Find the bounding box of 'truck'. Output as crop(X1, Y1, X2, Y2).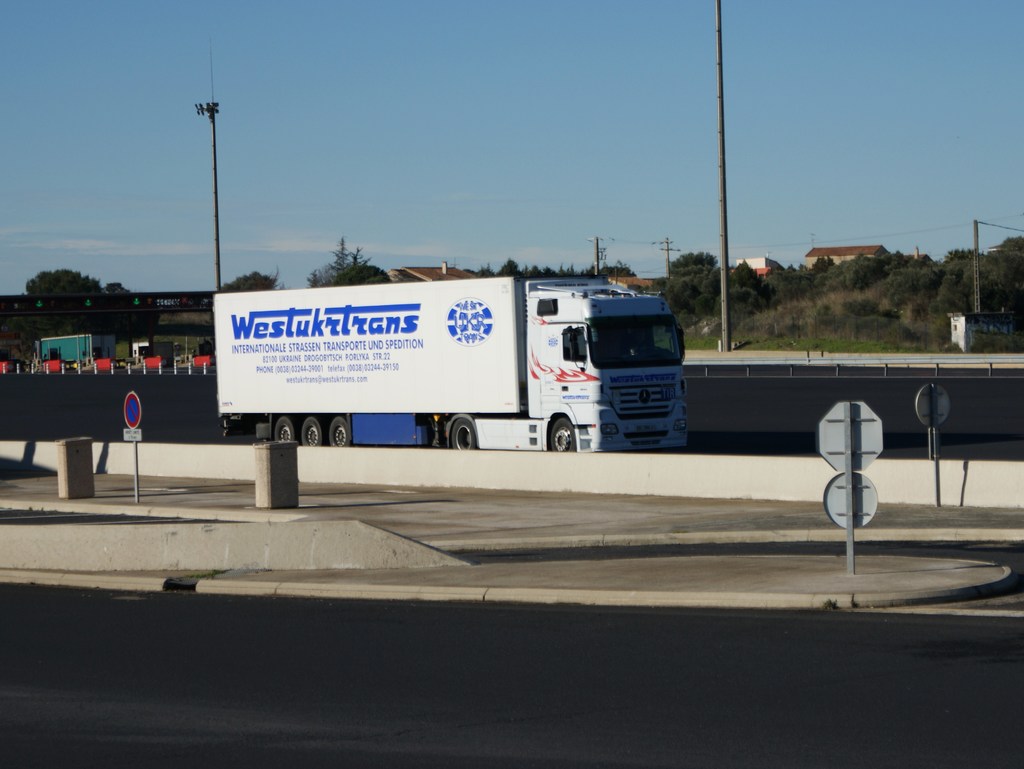
crop(31, 332, 118, 369).
